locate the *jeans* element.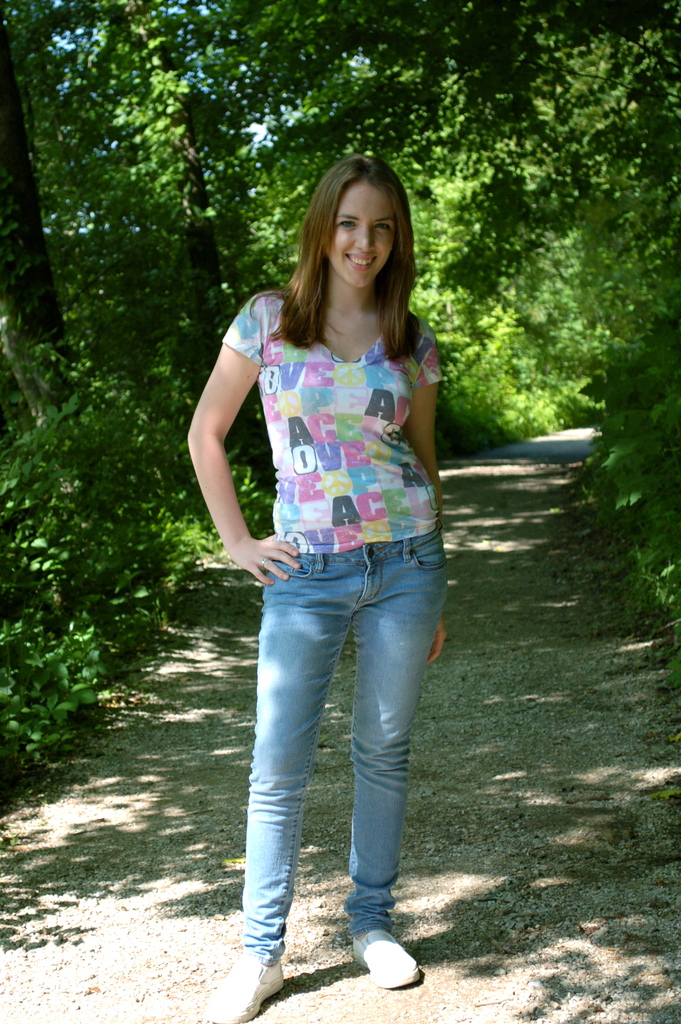
Element bbox: 218/518/452/975.
